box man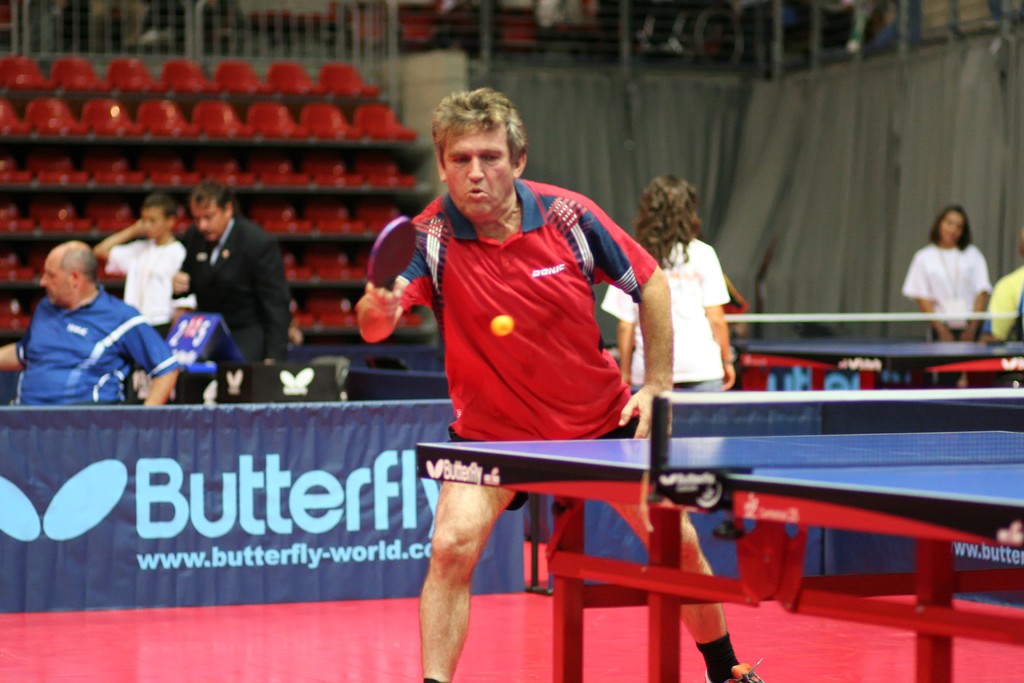
[x1=92, y1=193, x2=196, y2=346]
